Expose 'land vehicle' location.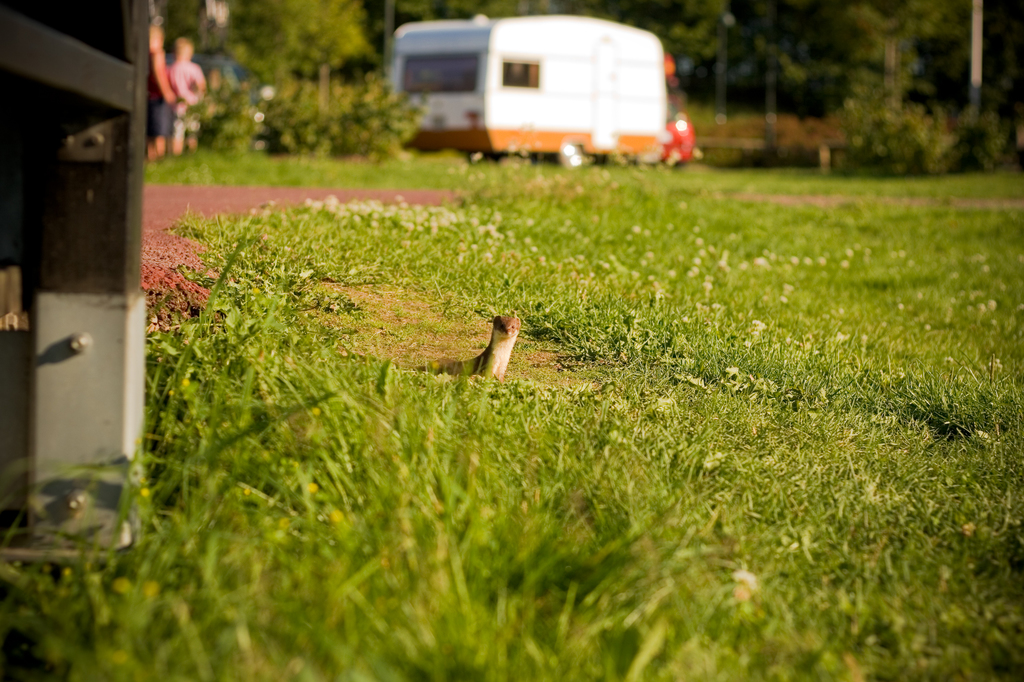
Exposed at select_region(392, 20, 705, 158).
